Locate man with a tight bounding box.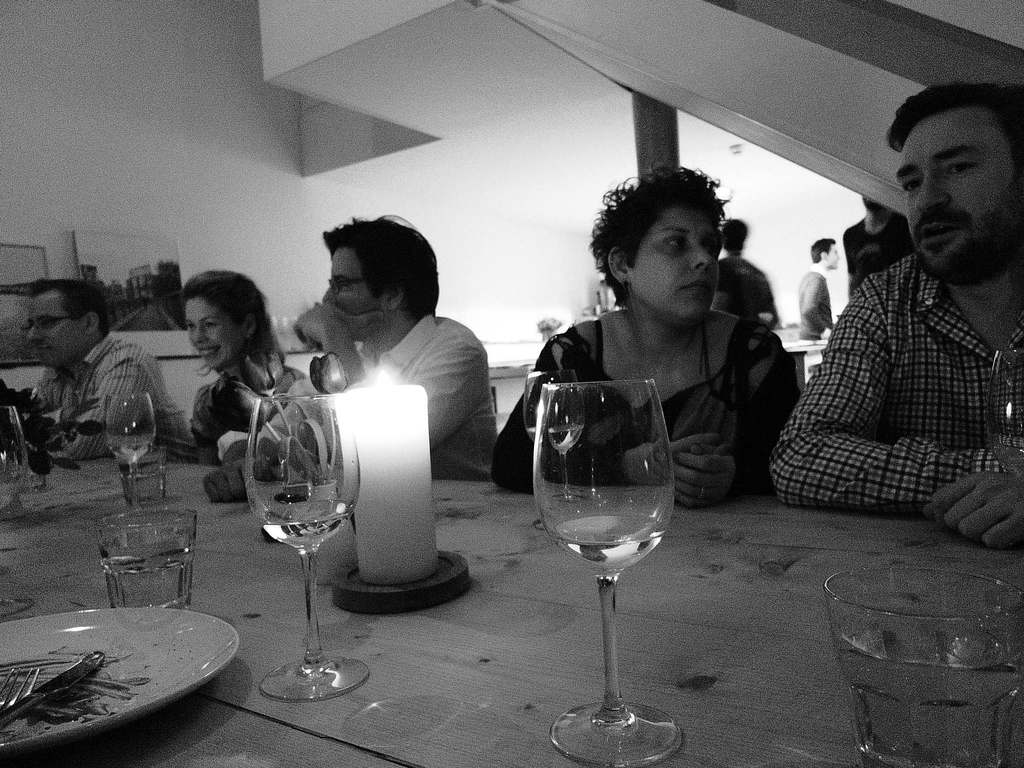
[22,275,209,464].
